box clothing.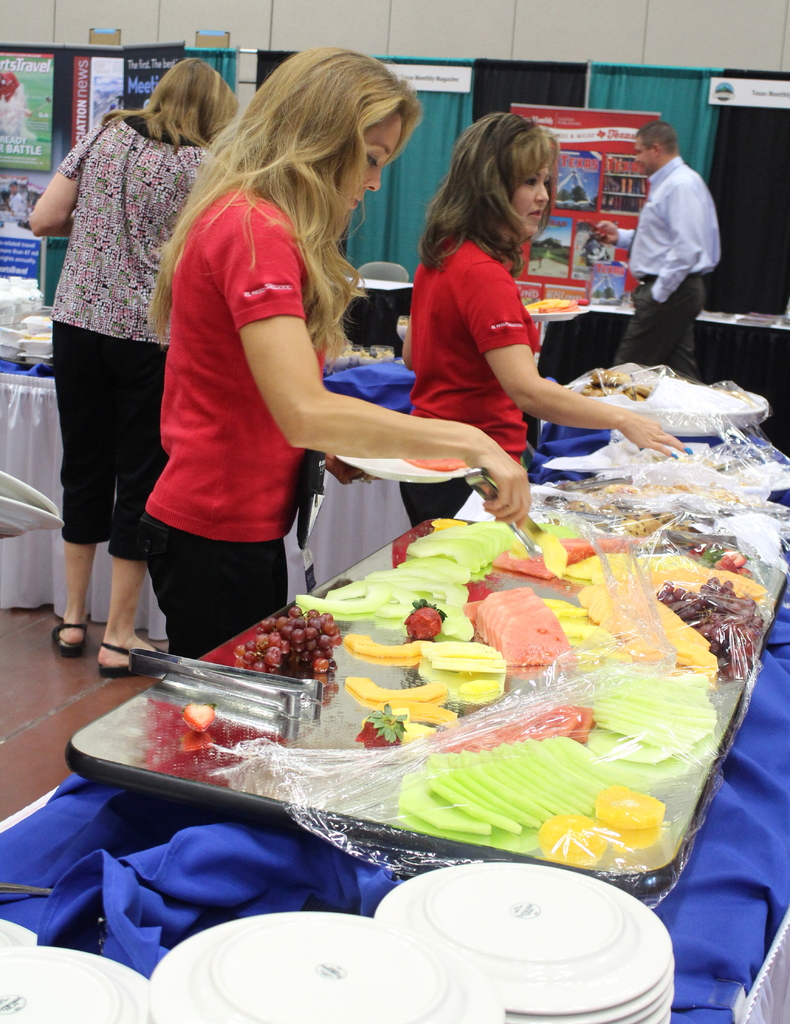
pyautogui.locateOnScreen(414, 232, 545, 526).
